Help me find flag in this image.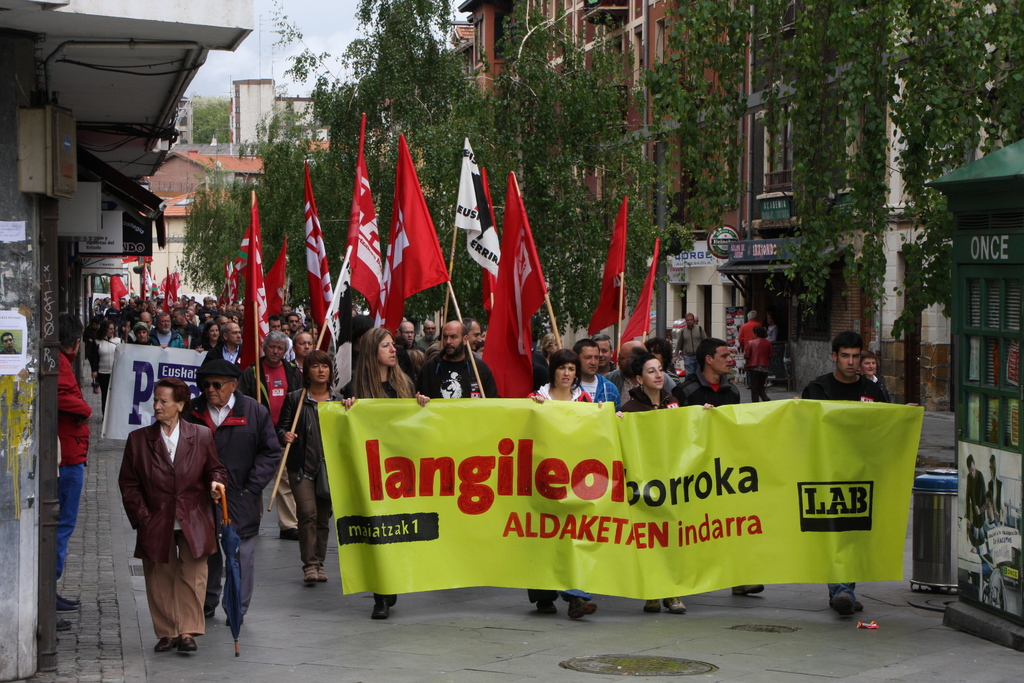
Found it: [left=107, top=280, right=126, bottom=308].
